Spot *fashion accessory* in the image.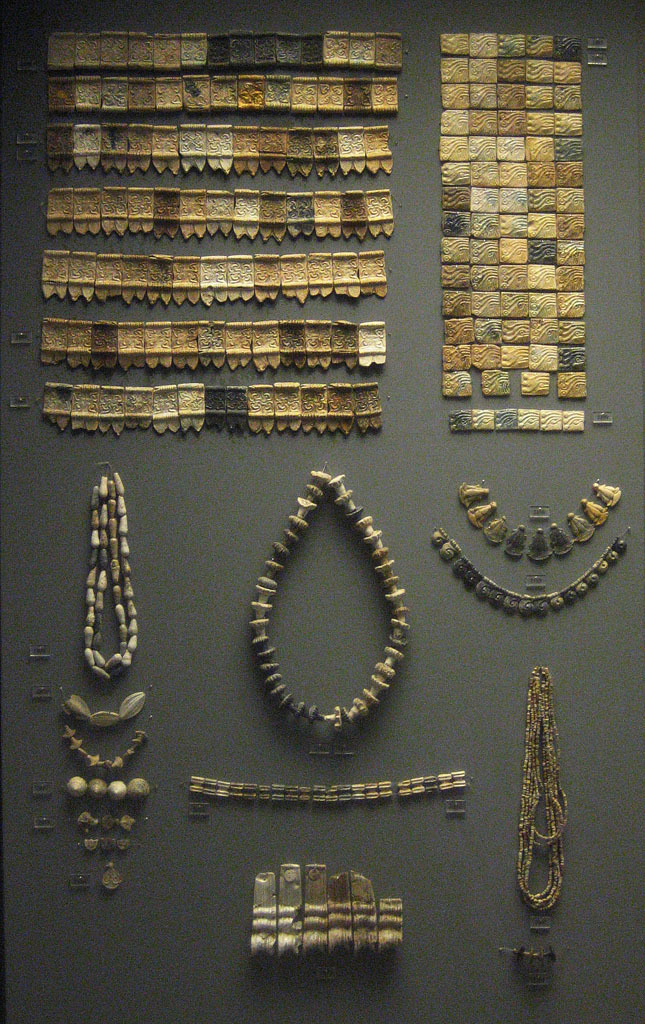
*fashion accessory* found at l=66, t=773, r=148, b=801.
